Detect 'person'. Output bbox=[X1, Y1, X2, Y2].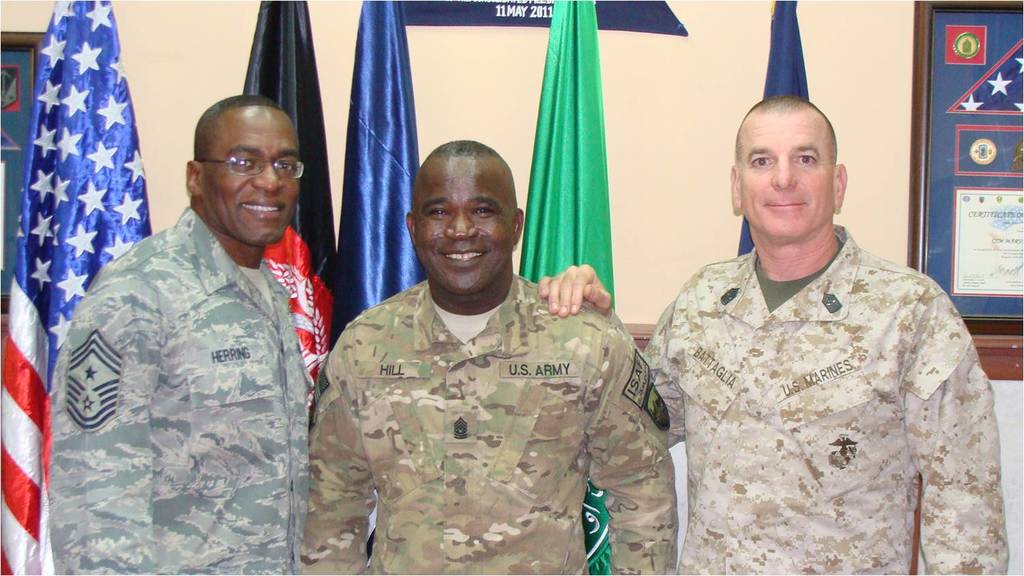
bbox=[303, 124, 651, 567].
